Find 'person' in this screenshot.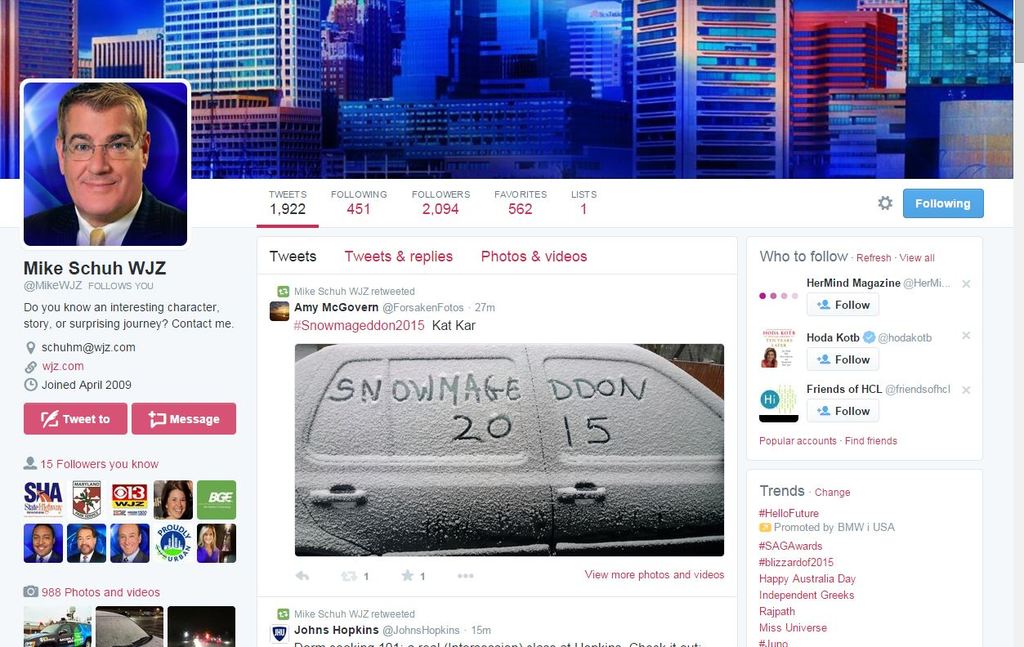
The bounding box for 'person' is crop(199, 524, 221, 562).
